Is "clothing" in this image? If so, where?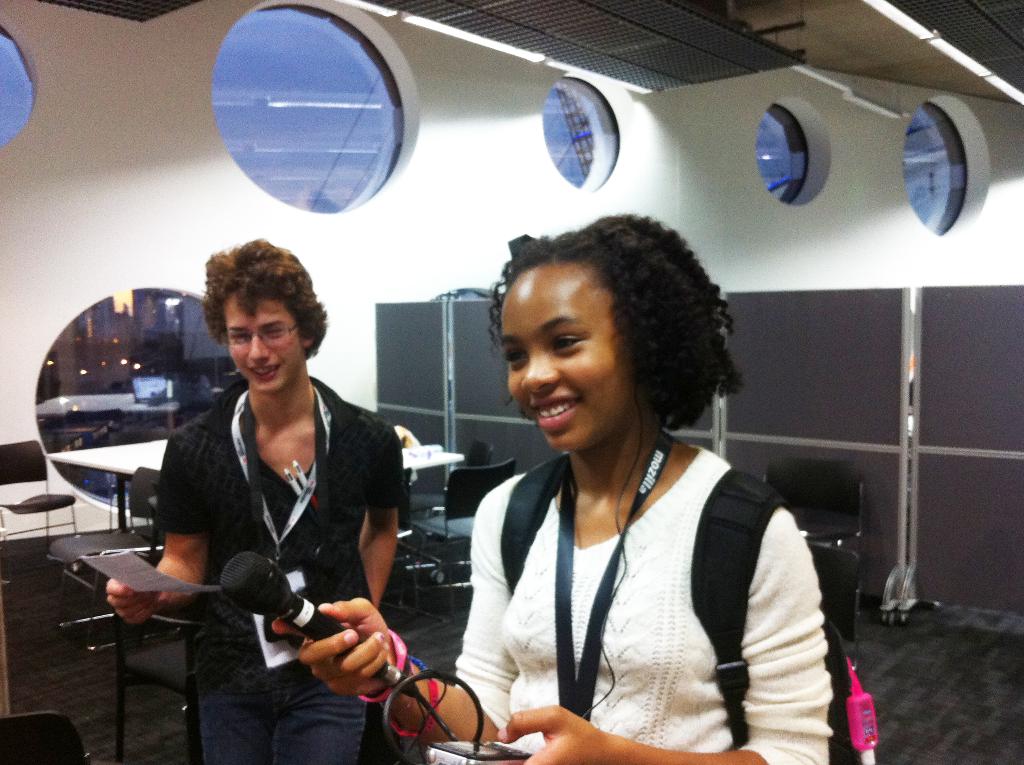
Yes, at [157,378,399,764].
